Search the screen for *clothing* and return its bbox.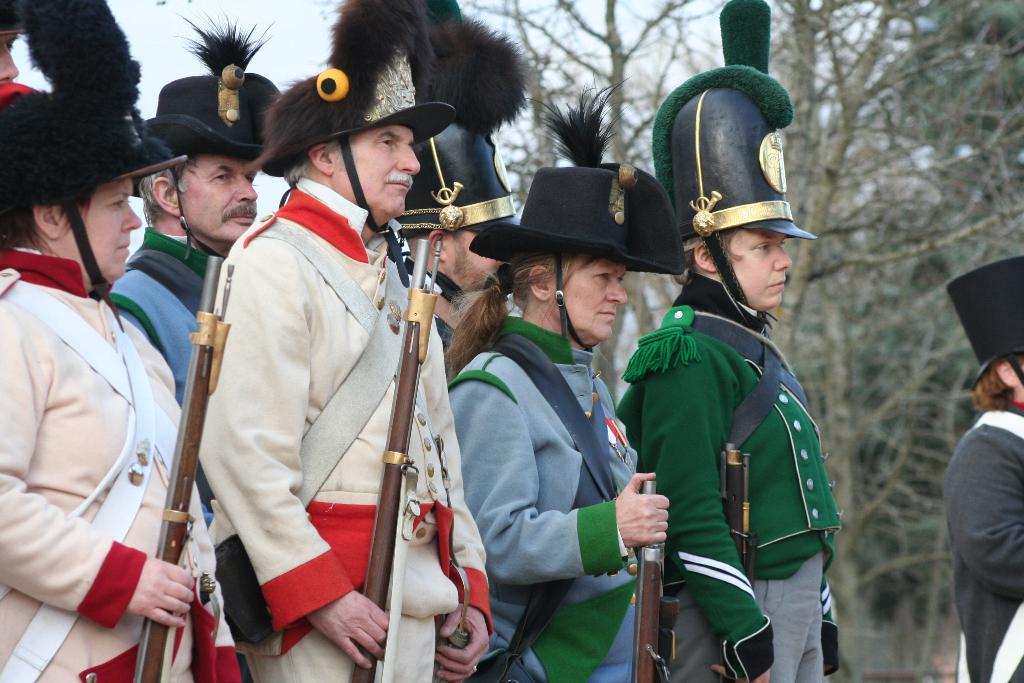
Found: 620,235,847,668.
